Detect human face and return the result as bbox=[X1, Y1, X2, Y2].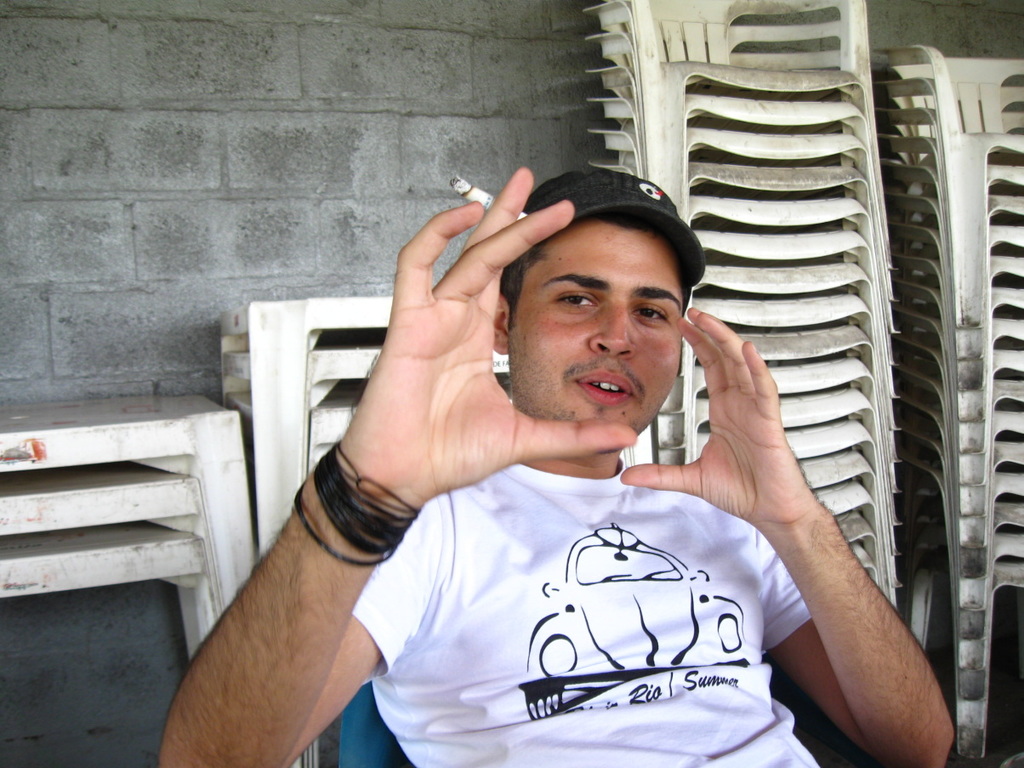
bbox=[510, 218, 685, 435].
